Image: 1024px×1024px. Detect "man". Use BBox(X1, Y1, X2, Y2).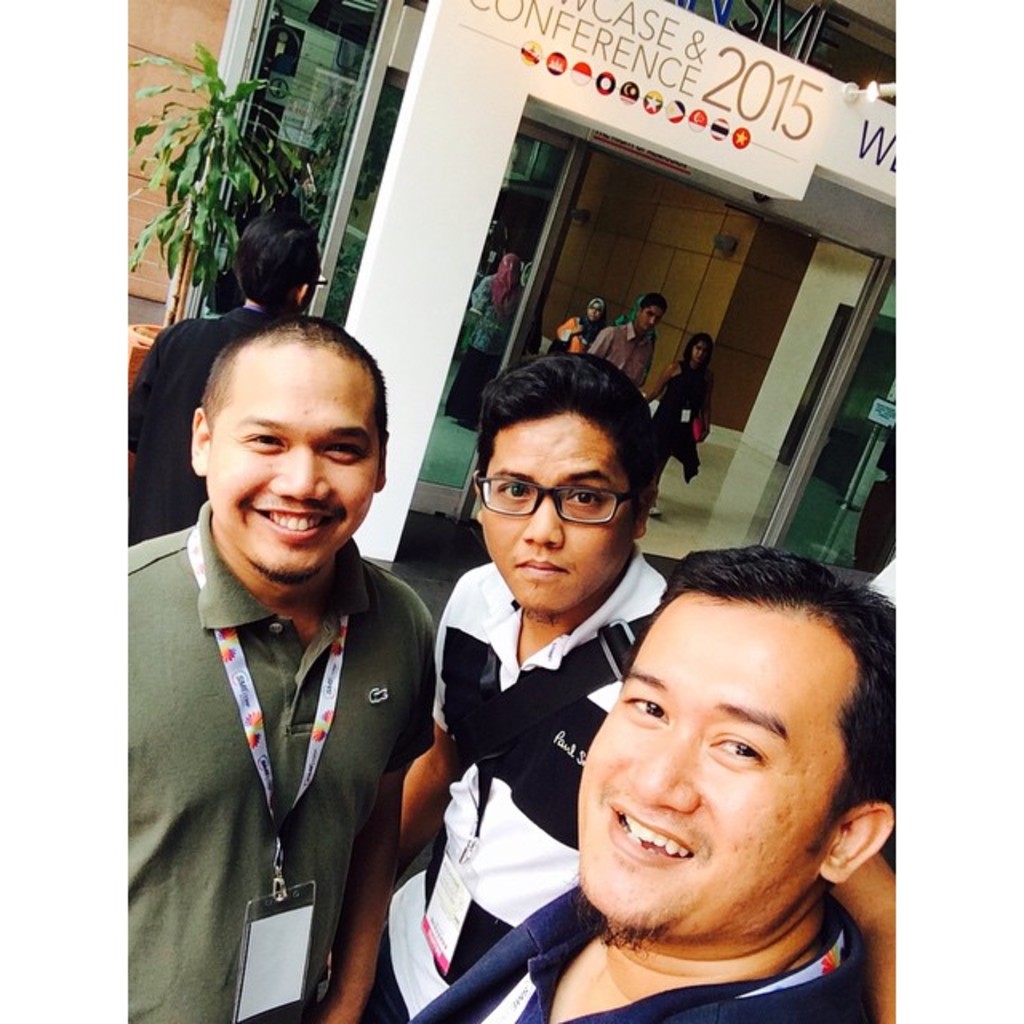
BBox(125, 283, 478, 1005).
